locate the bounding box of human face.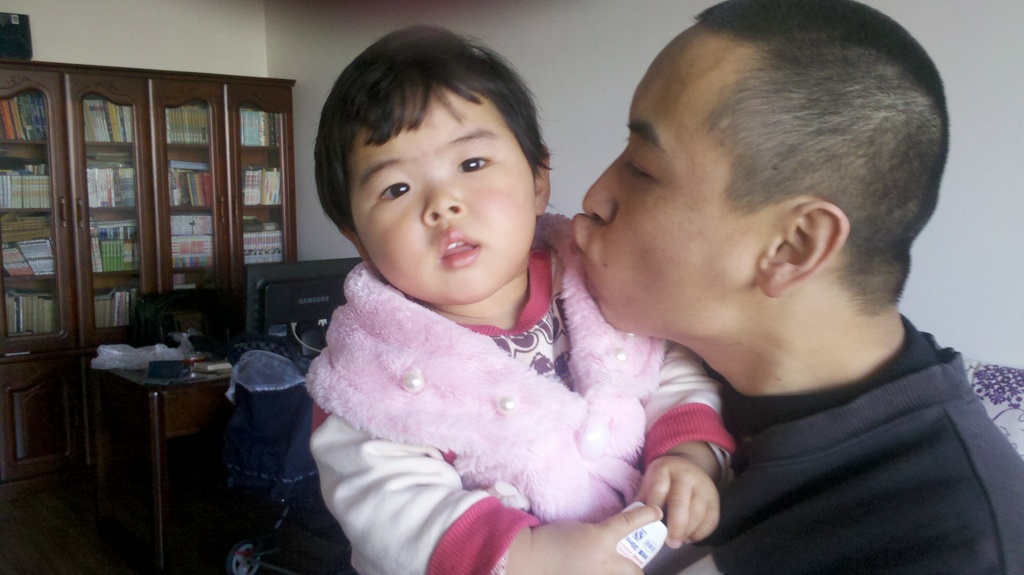
Bounding box: select_region(347, 104, 536, 295).
